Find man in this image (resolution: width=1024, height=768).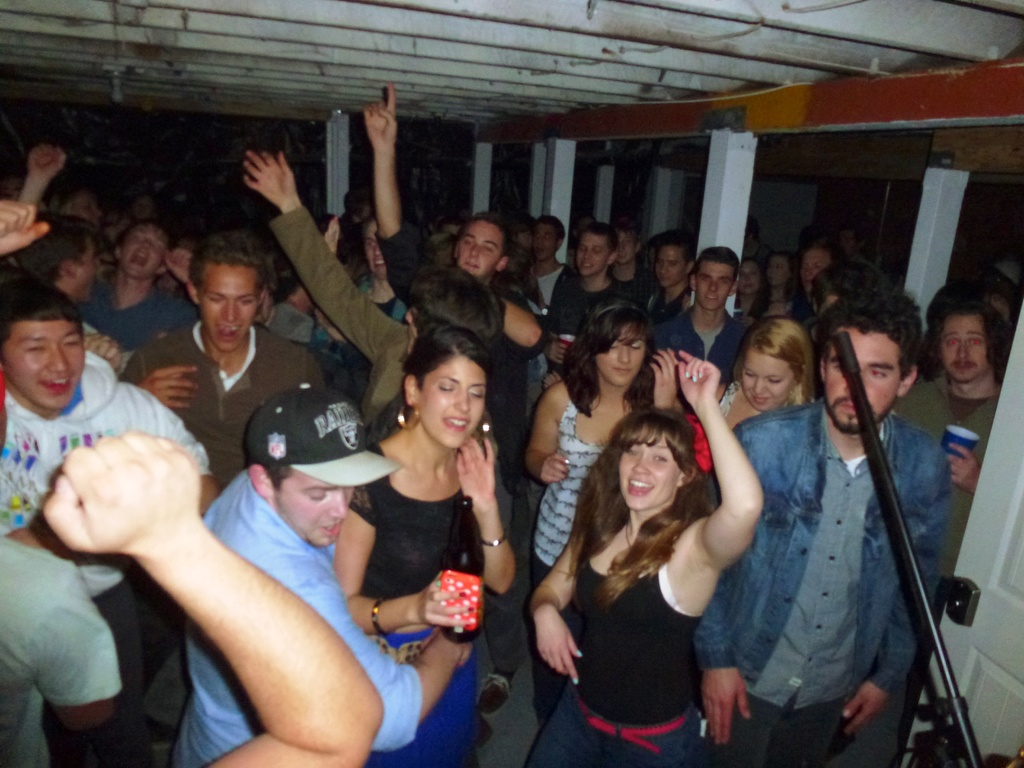
(173, 380, 473, 767).
